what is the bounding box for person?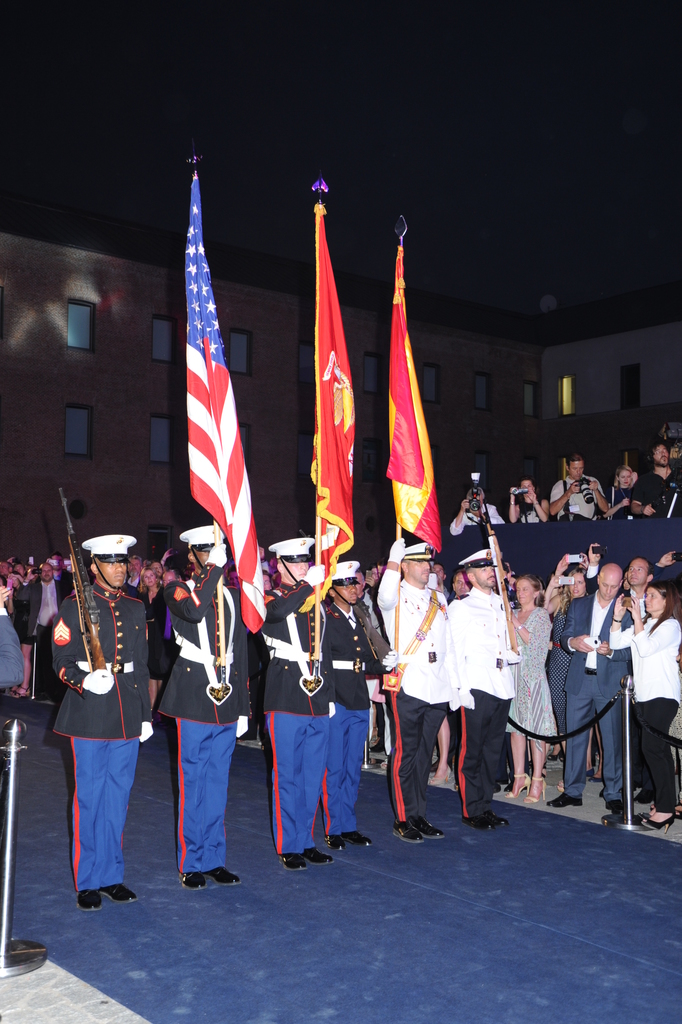
pyautogui.locateOnScreen(547, 562, 587, 753).
